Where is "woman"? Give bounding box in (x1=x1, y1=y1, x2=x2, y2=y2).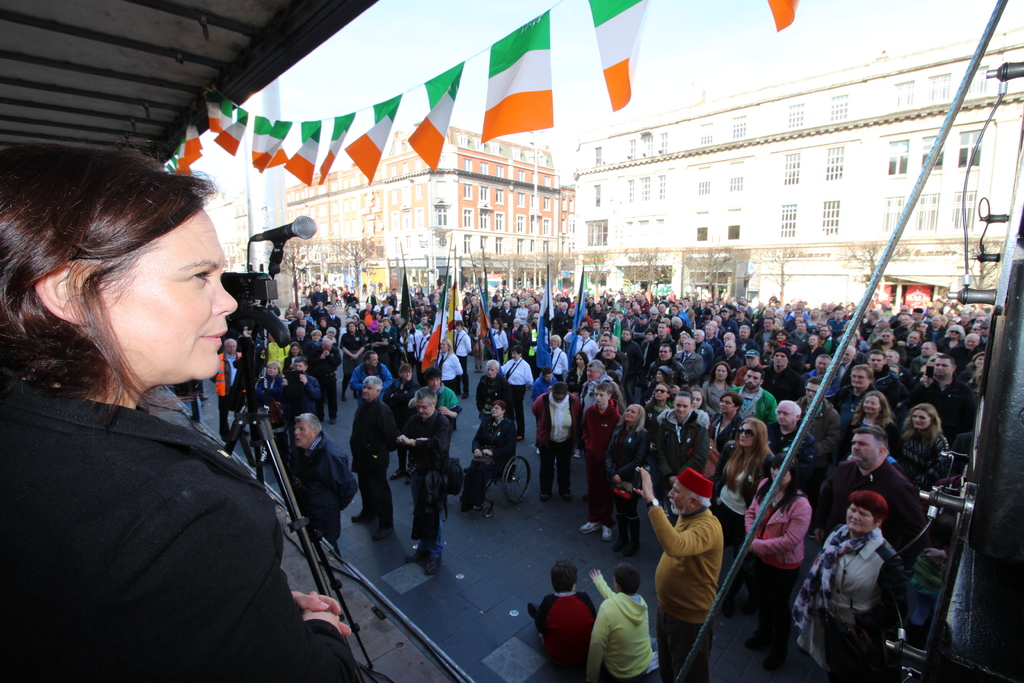
(x1=564, y1=356, x2=582, y2=457).
